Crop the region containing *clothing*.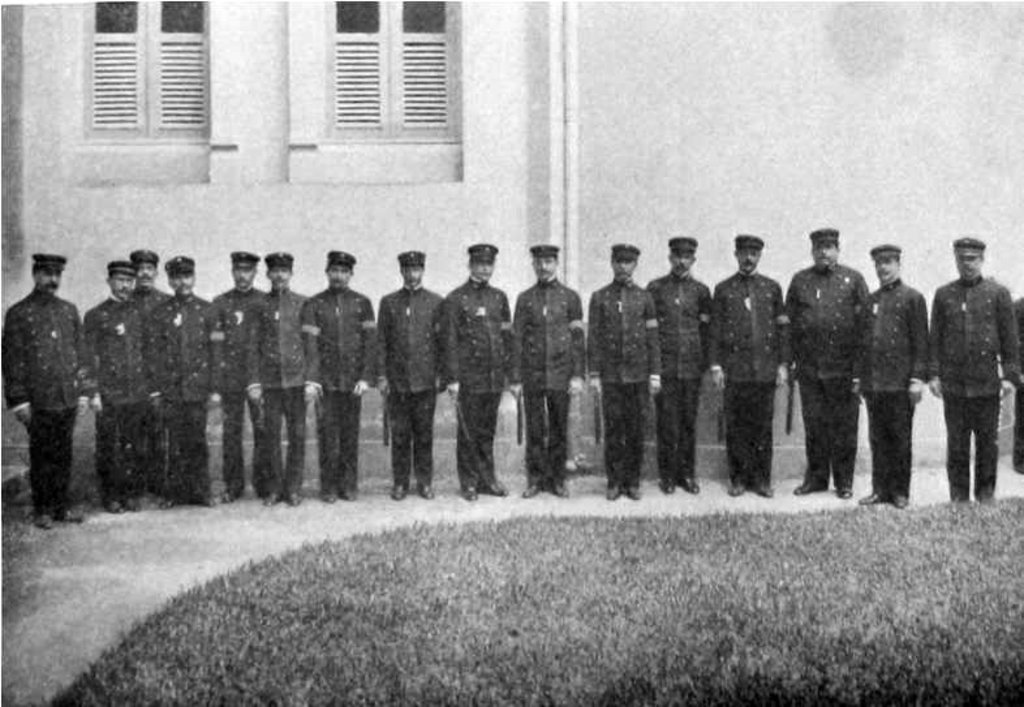
Crop region: bbox=[933, 273, 1023, 491].
